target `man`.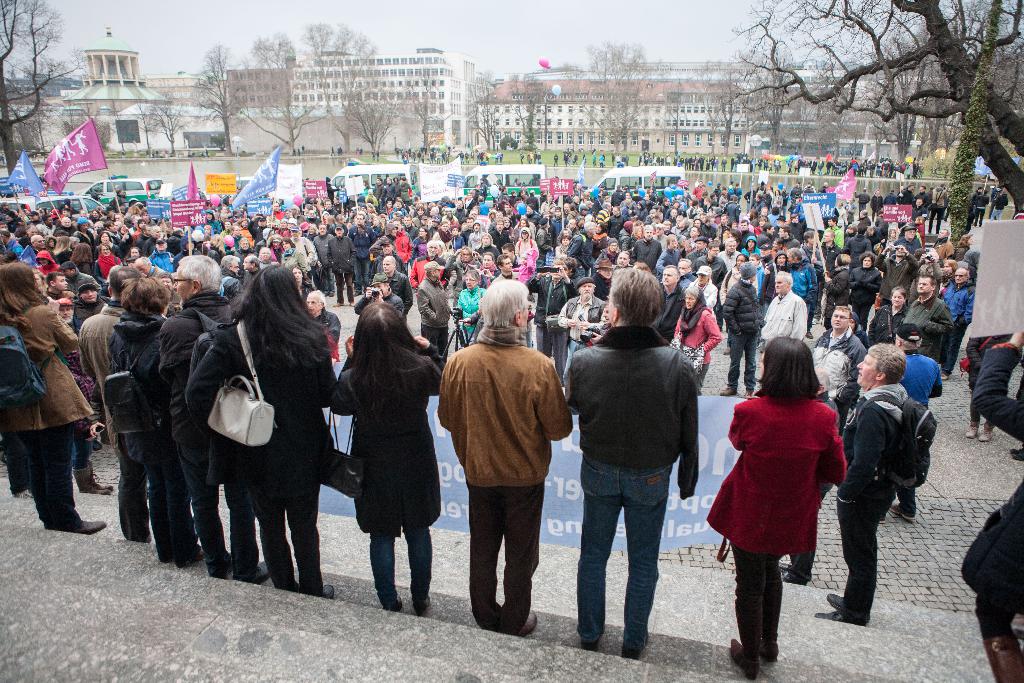
Target region: detection(754, 224, 780, 245).
